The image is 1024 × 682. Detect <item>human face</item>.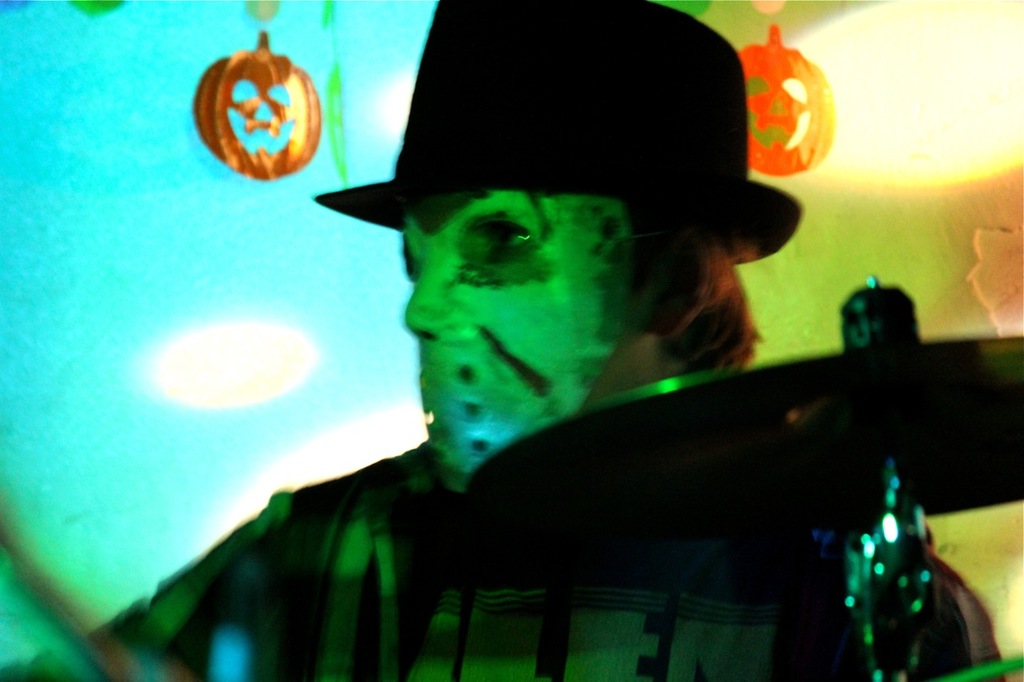
Detection: 402, 172, 630, 498.
